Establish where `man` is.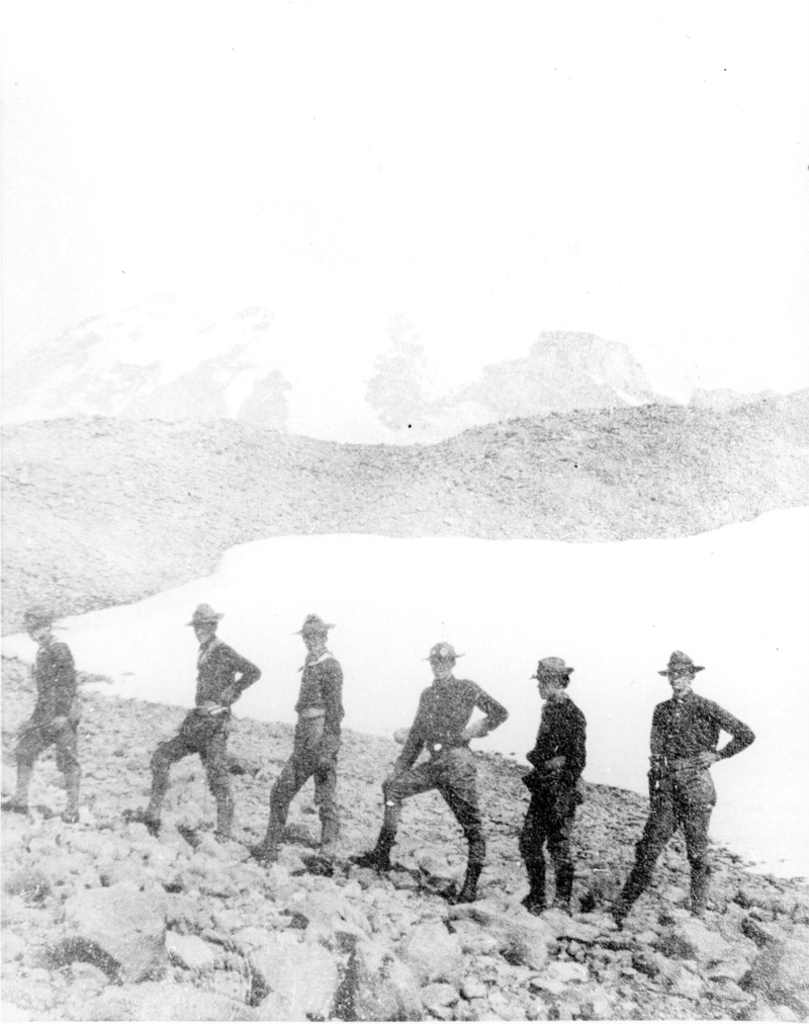
Established at bbox=(519, 657, 585, 909).
